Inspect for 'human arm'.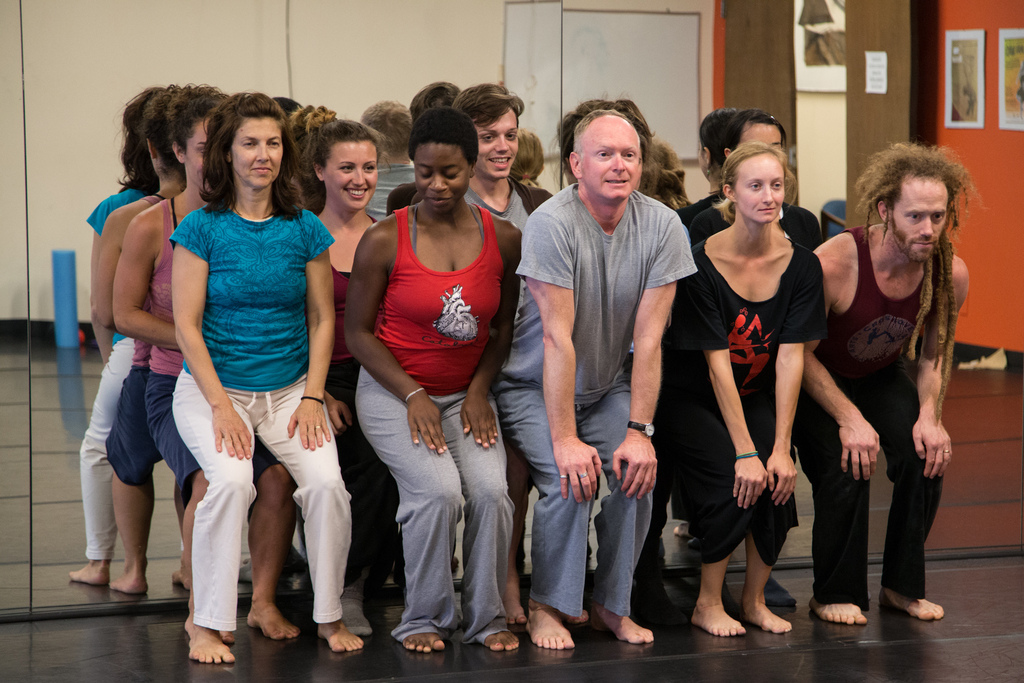
Inspection: x1=280, y1=212, x2=335, y2=450.
